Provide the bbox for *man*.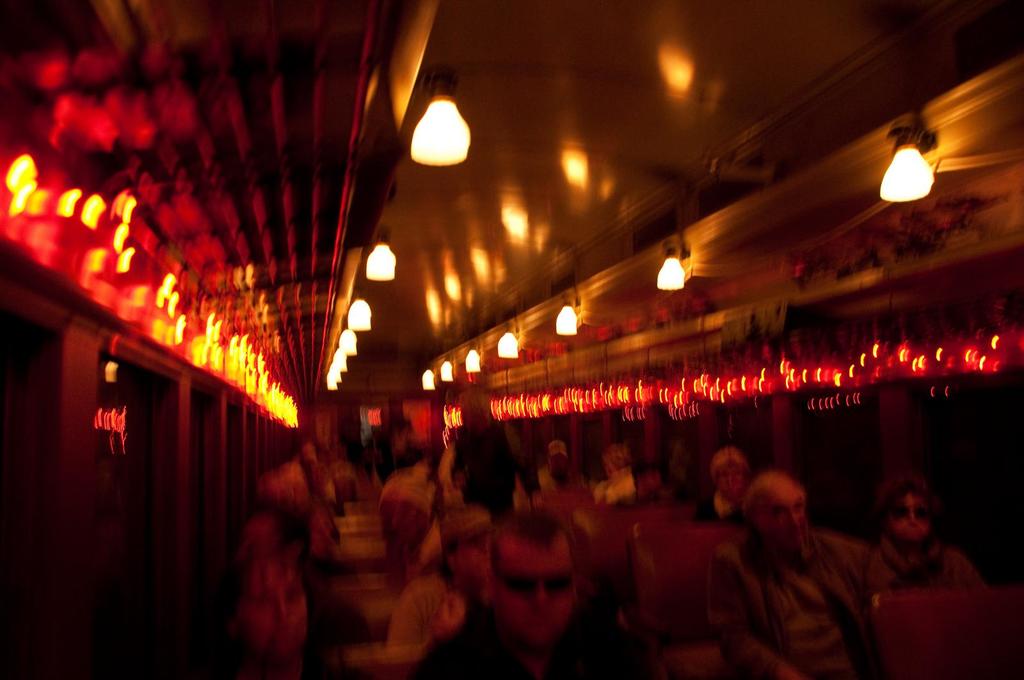
705 452 891 673.
